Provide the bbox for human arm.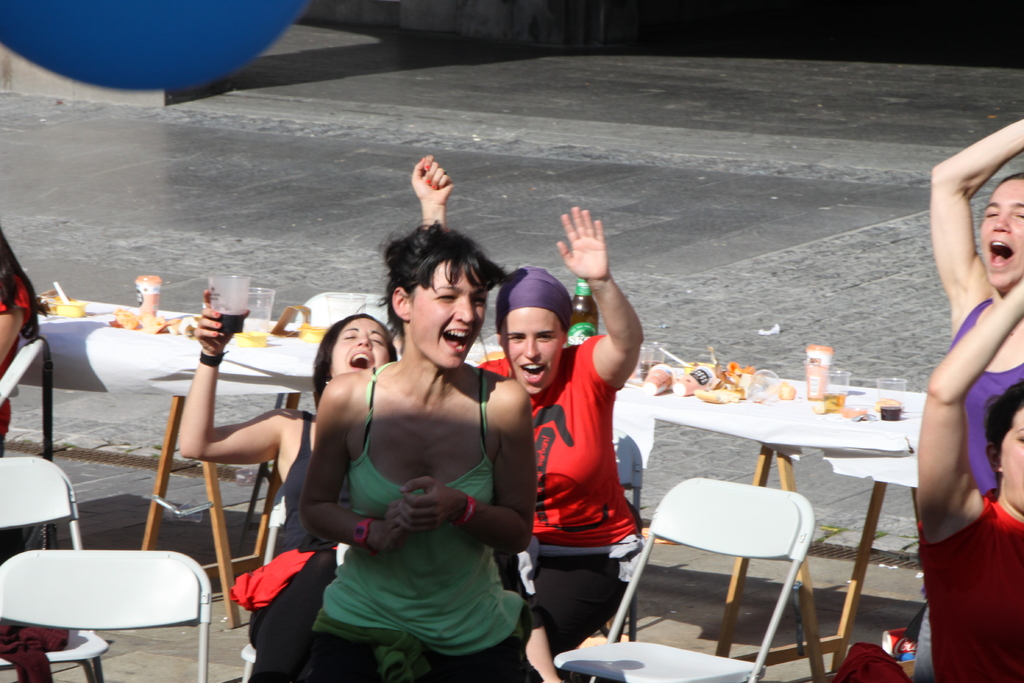
0,282,29,387.
